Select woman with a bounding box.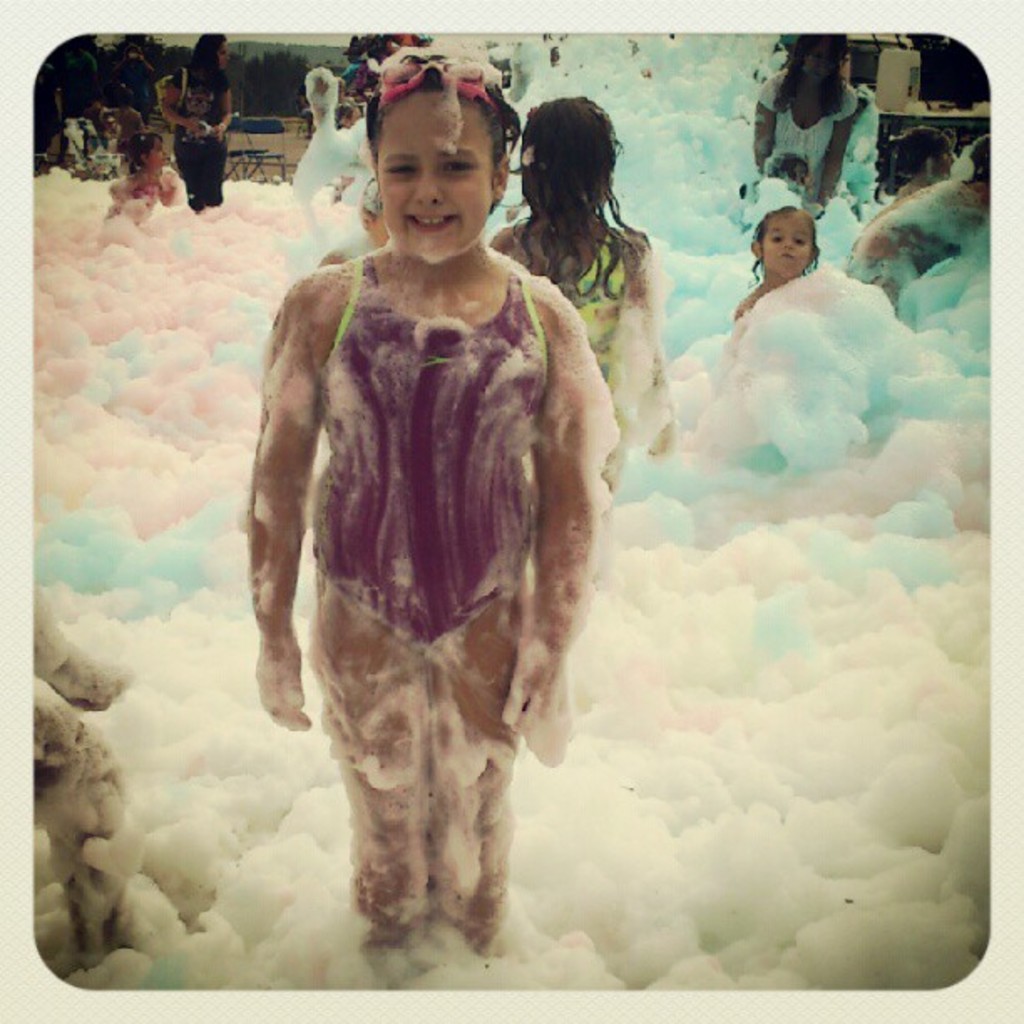
pyautogui.locateOnScreen(159, 30, 233, 209).
